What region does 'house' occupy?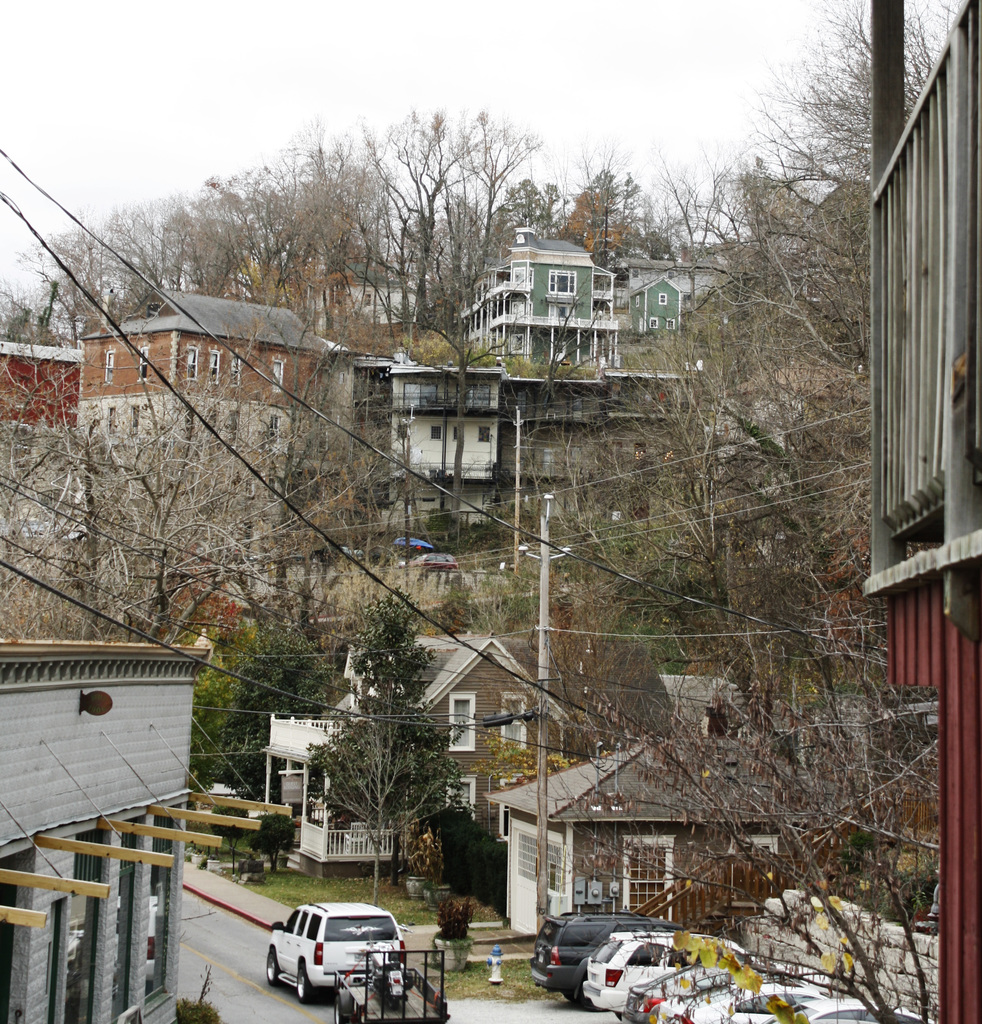
left=0, top=330, right=82, bottom=442.
